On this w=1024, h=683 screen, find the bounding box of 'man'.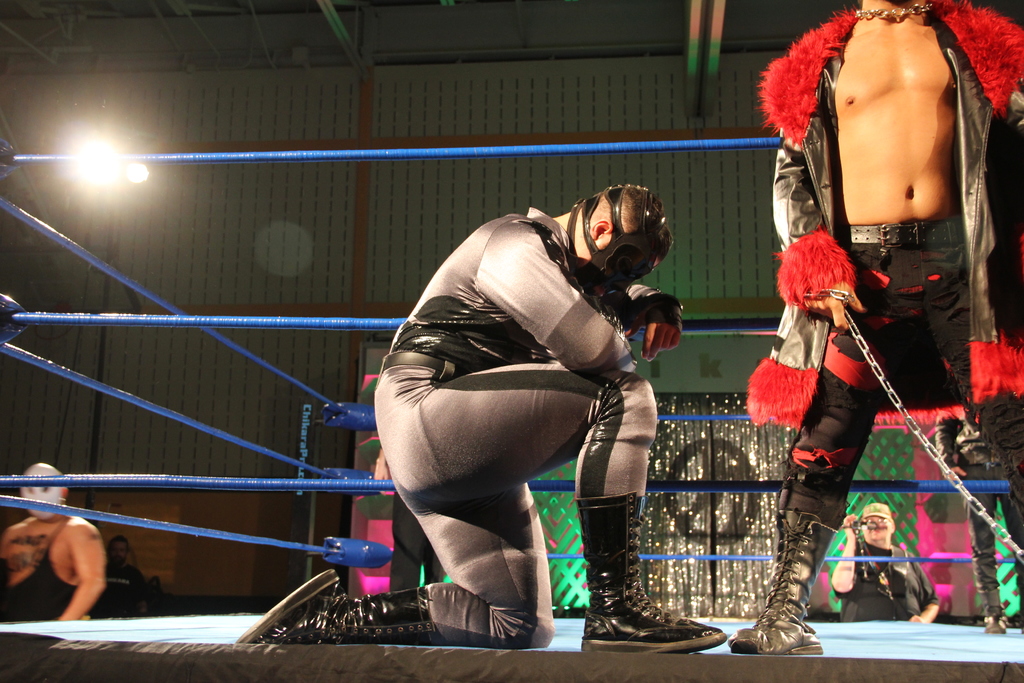
Bounding box: x1=0, y1=465, x2=108, y2=625.
